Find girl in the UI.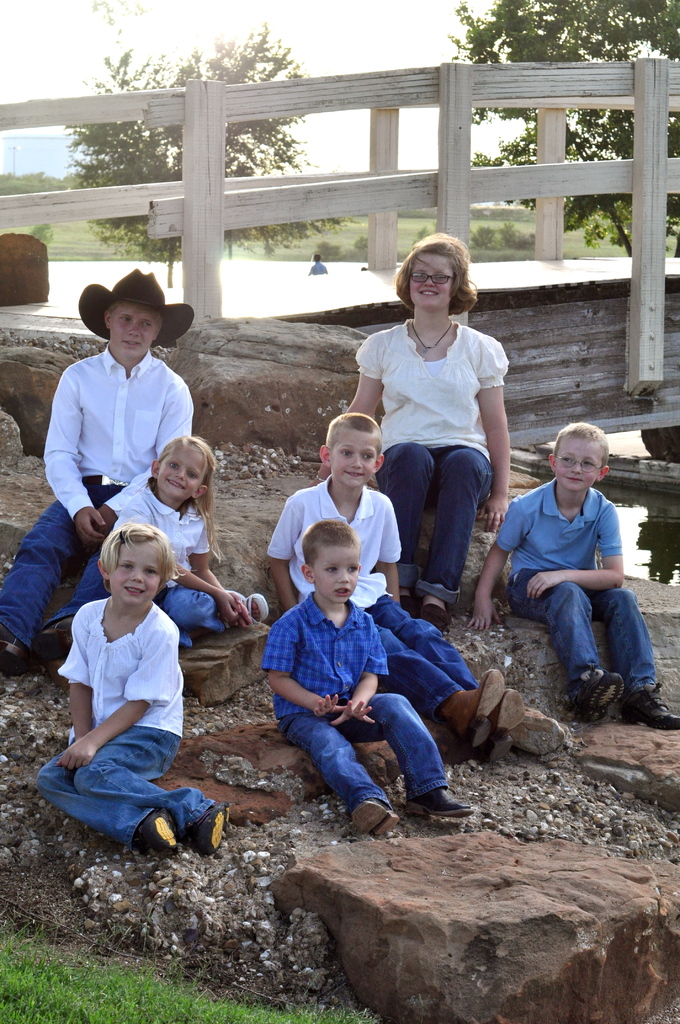
UI element at [462,420,679,732].
